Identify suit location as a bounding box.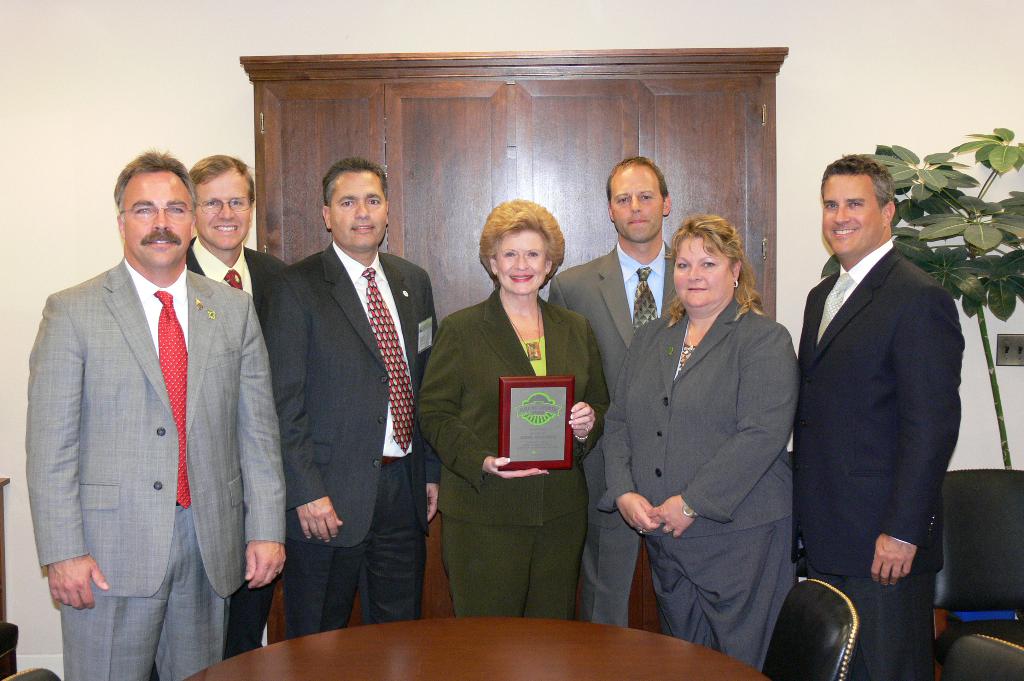
select_region(23, 255, 288, 680).
